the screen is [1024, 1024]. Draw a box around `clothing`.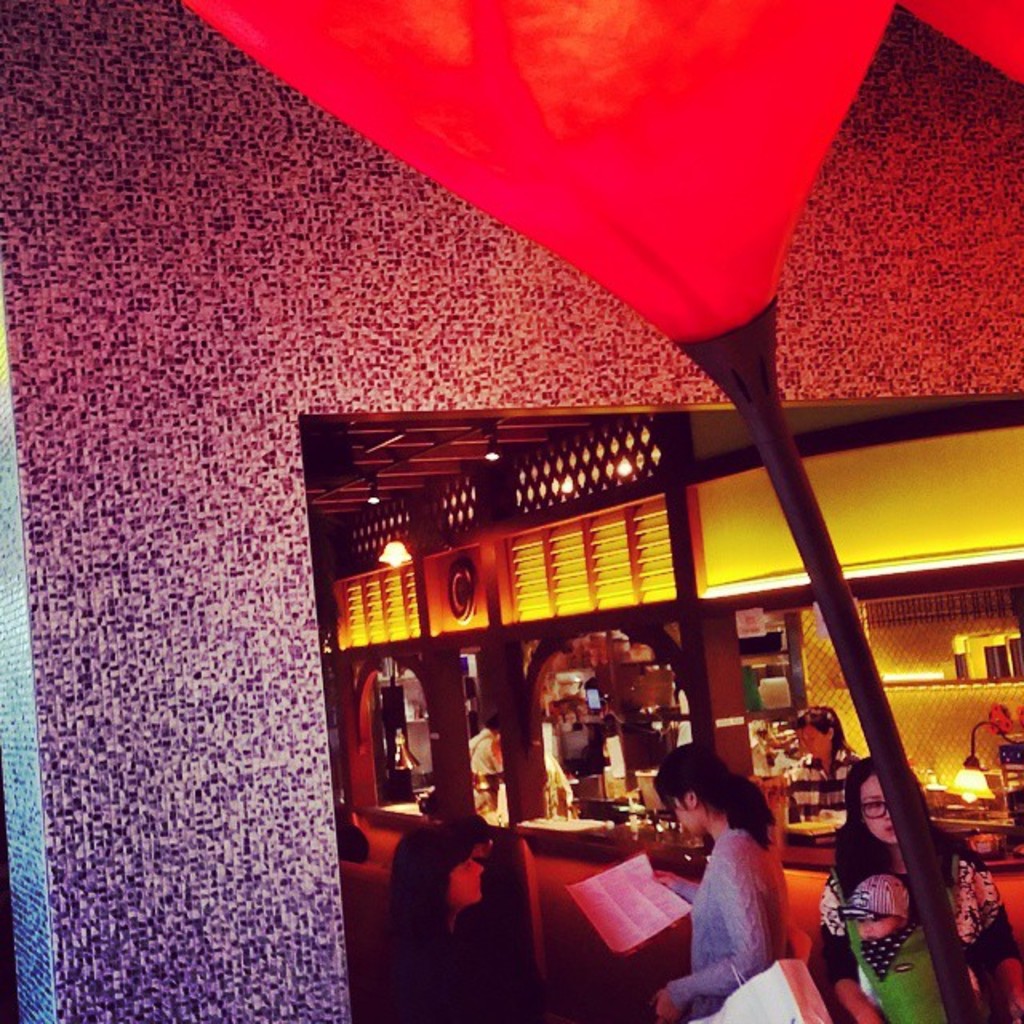
[464,731,498,762].
